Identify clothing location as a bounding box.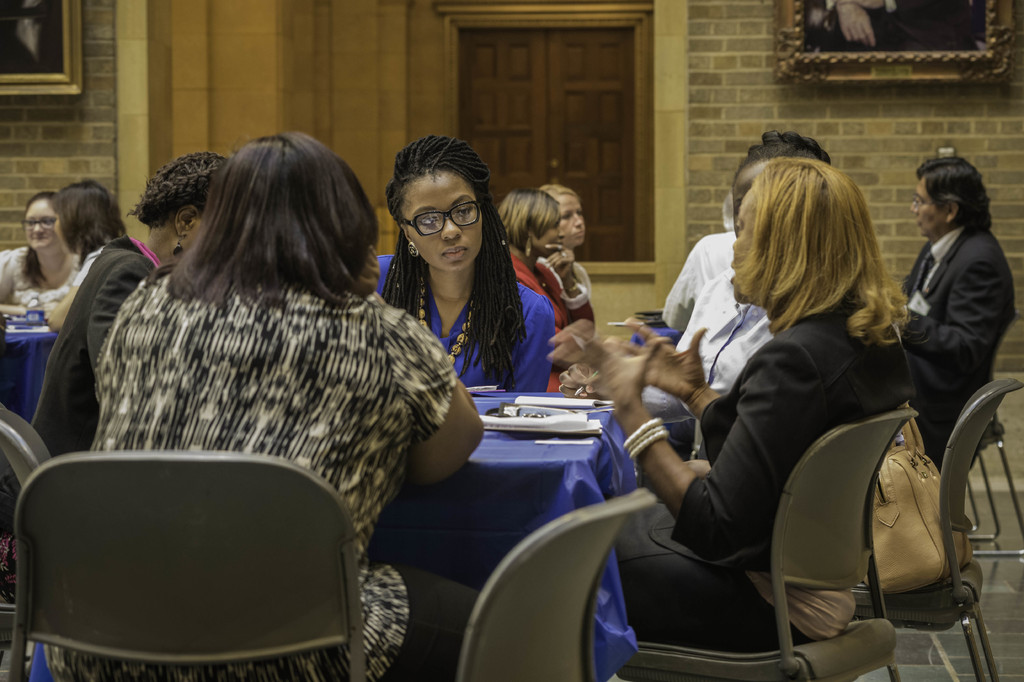
pyautogui.locateOnScreen(375, 251, 552, 390).
